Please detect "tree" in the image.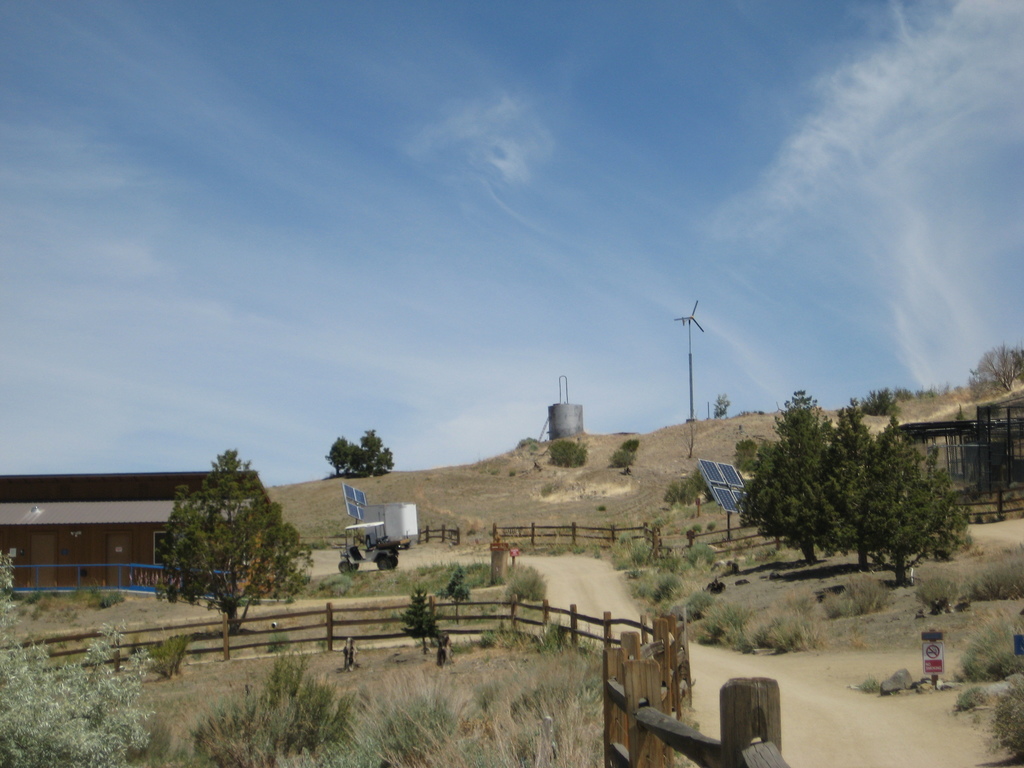
[895,381,962,401].
